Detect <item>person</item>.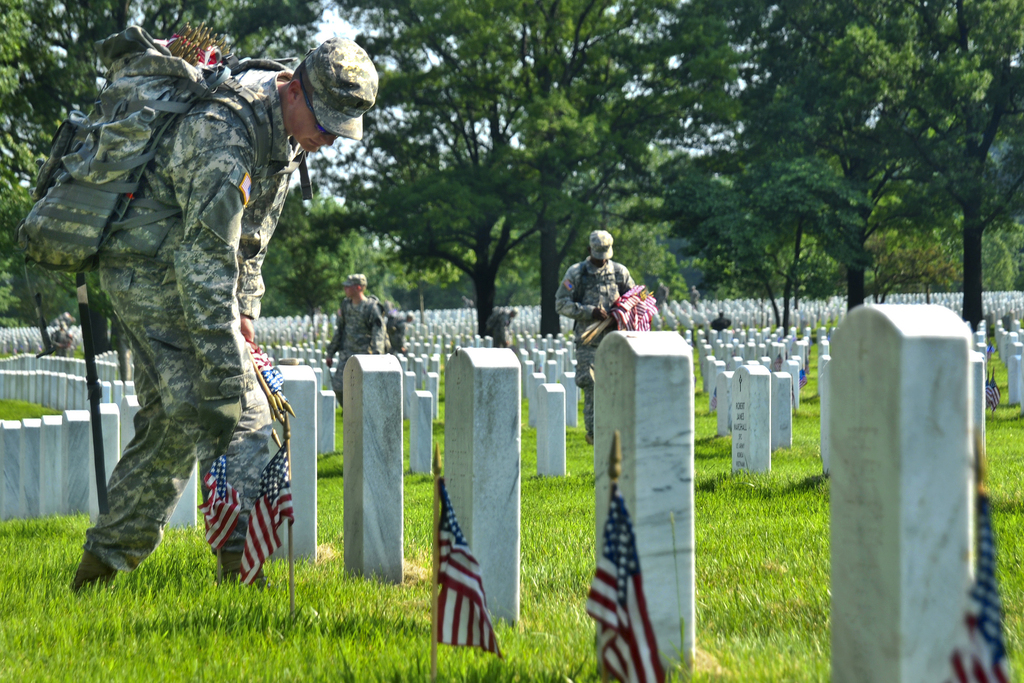
Detected at 688 288 701 311.
